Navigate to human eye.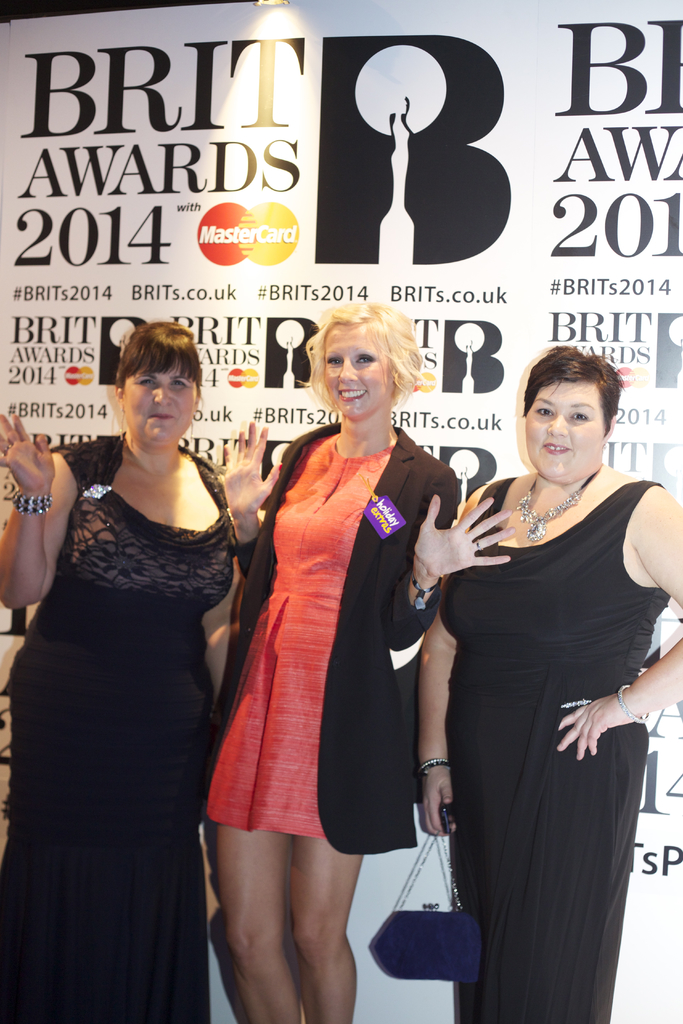
Navigation target: detection(324, 356, 342, 366).
